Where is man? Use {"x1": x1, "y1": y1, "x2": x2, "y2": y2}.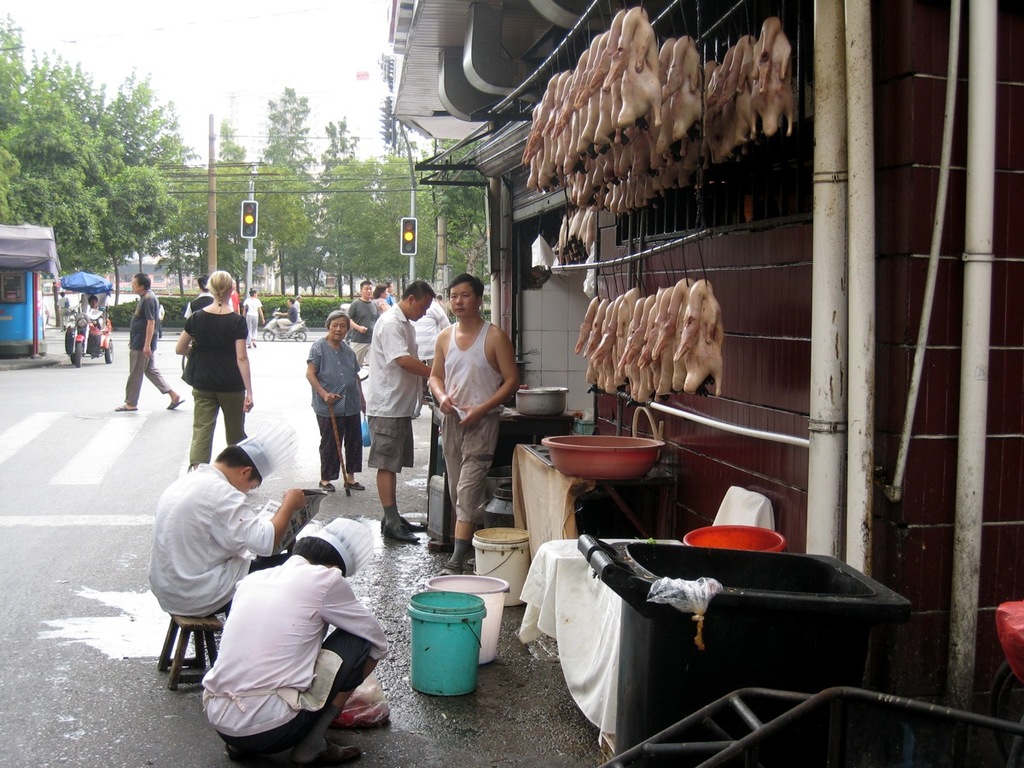
{"x1": 113, "y1": 273, "x2": 187, "y2": 411}.
